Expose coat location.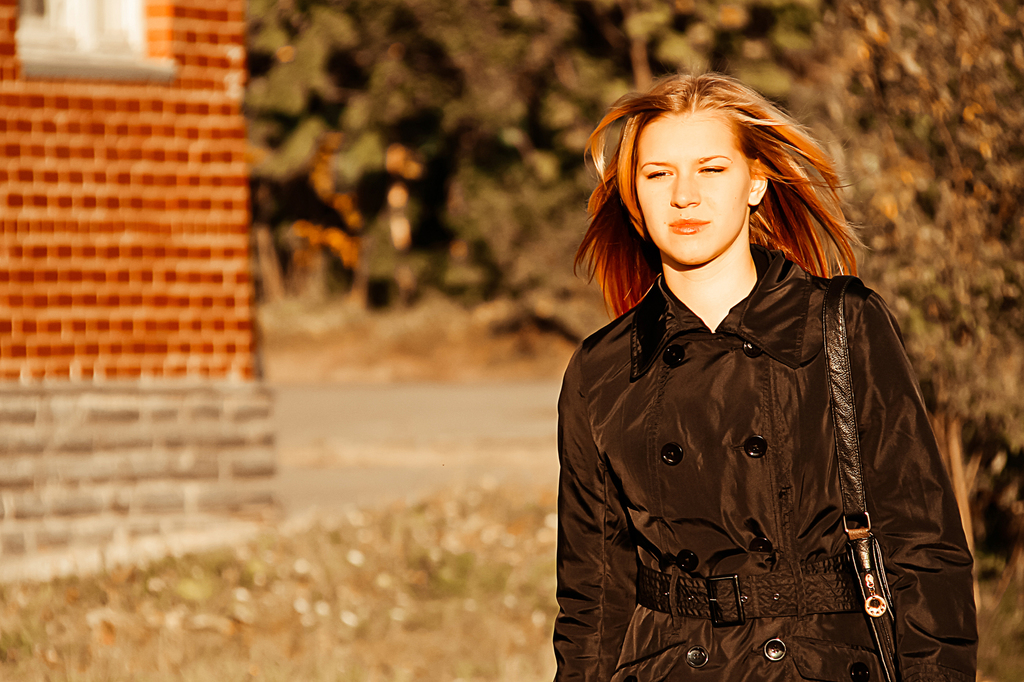
Exposed at rect(555, 229, 982, 681).
